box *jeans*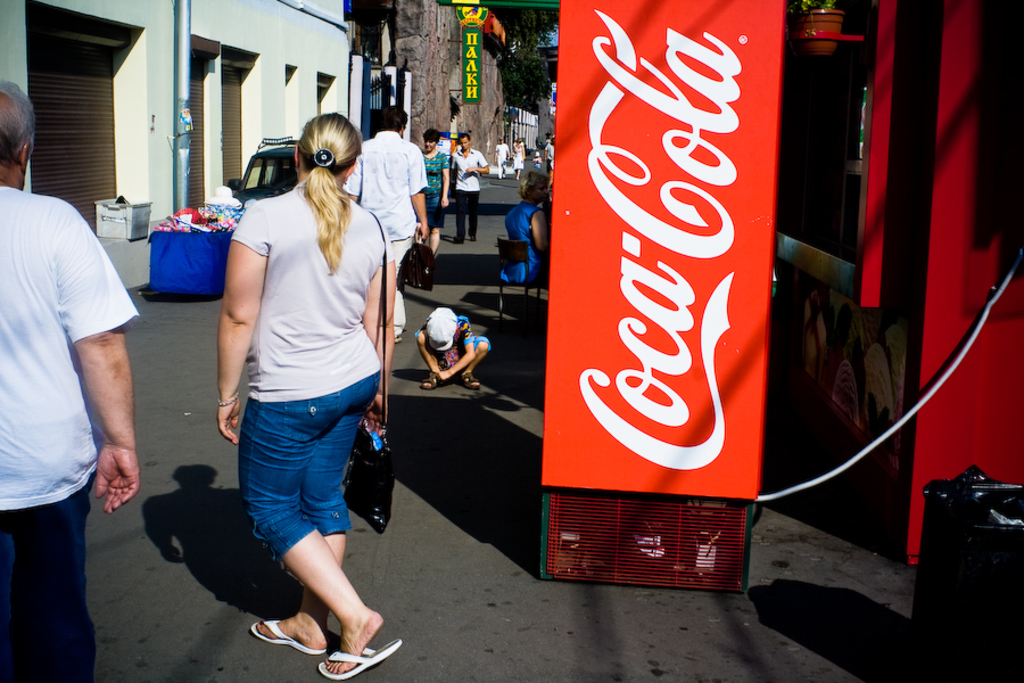
221/395/374/591
